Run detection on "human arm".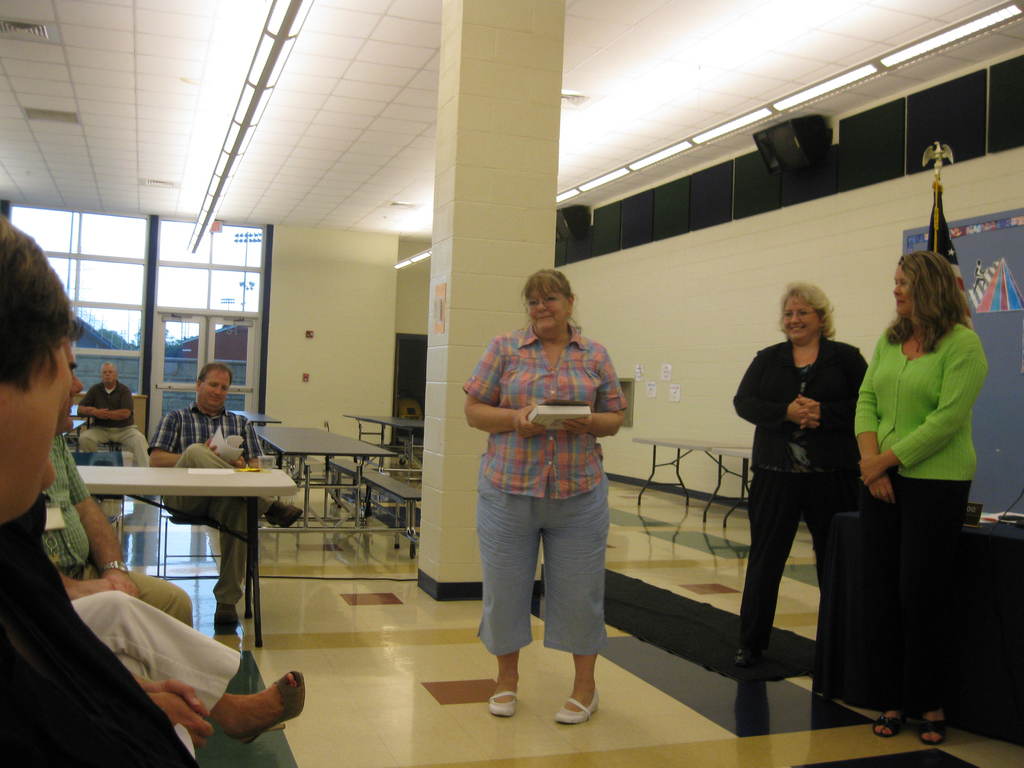
Result: bbox(852, 332, 989, 479).
